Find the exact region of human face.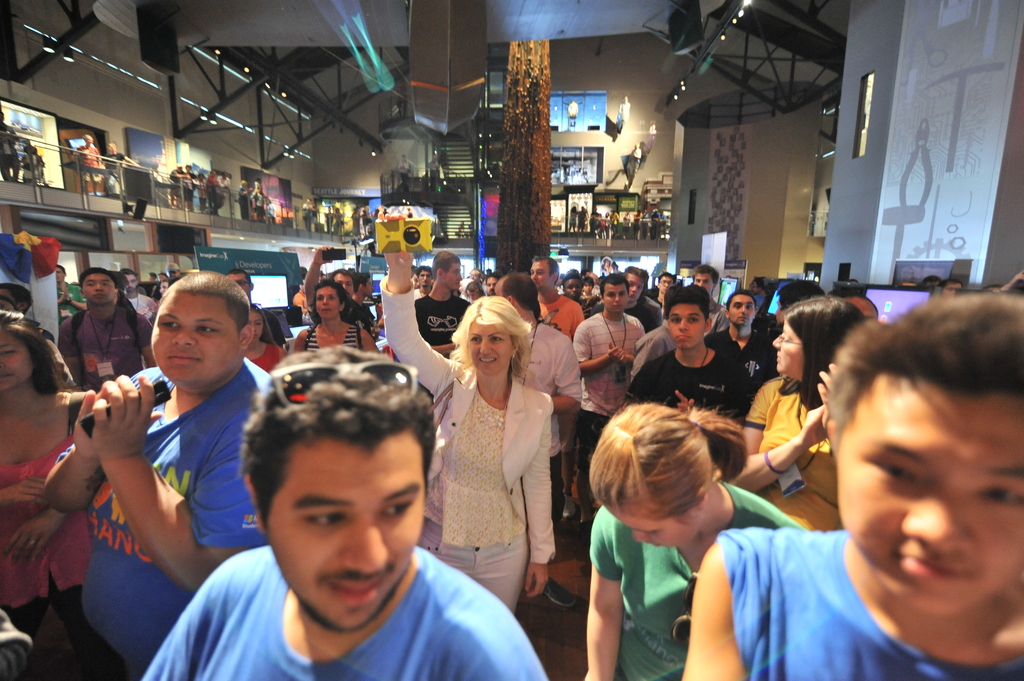
Exact region: BBox(529, 257, 554, 286).
